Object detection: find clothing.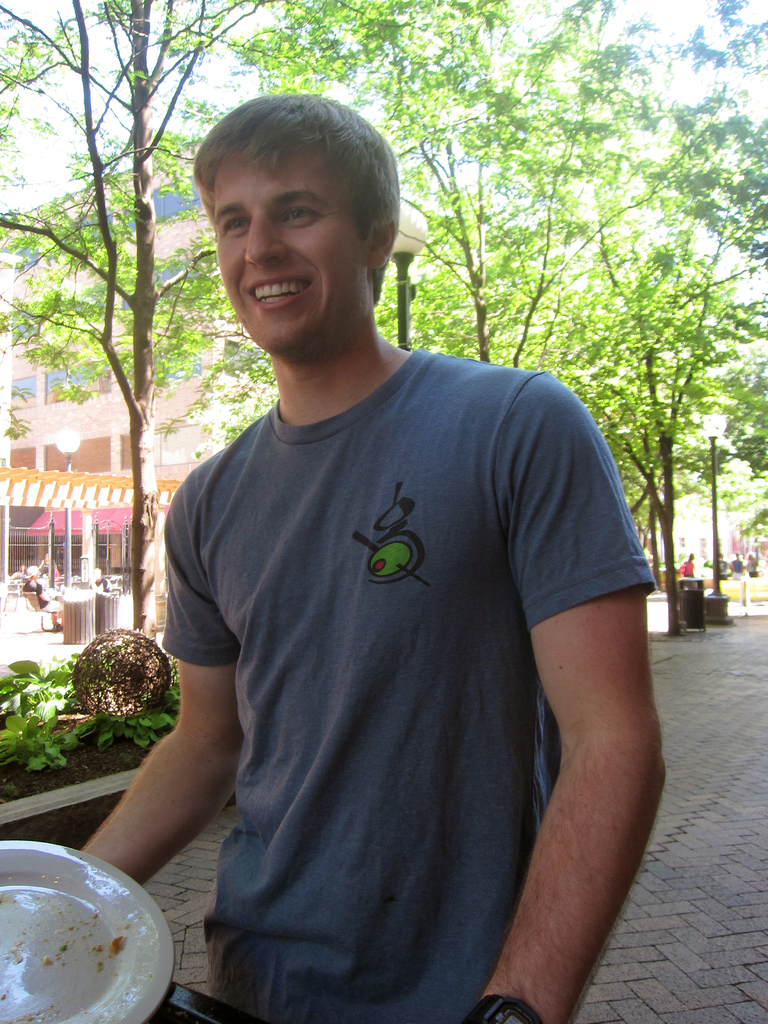
(x1=149, y1=310, x2=649, y2=988).
